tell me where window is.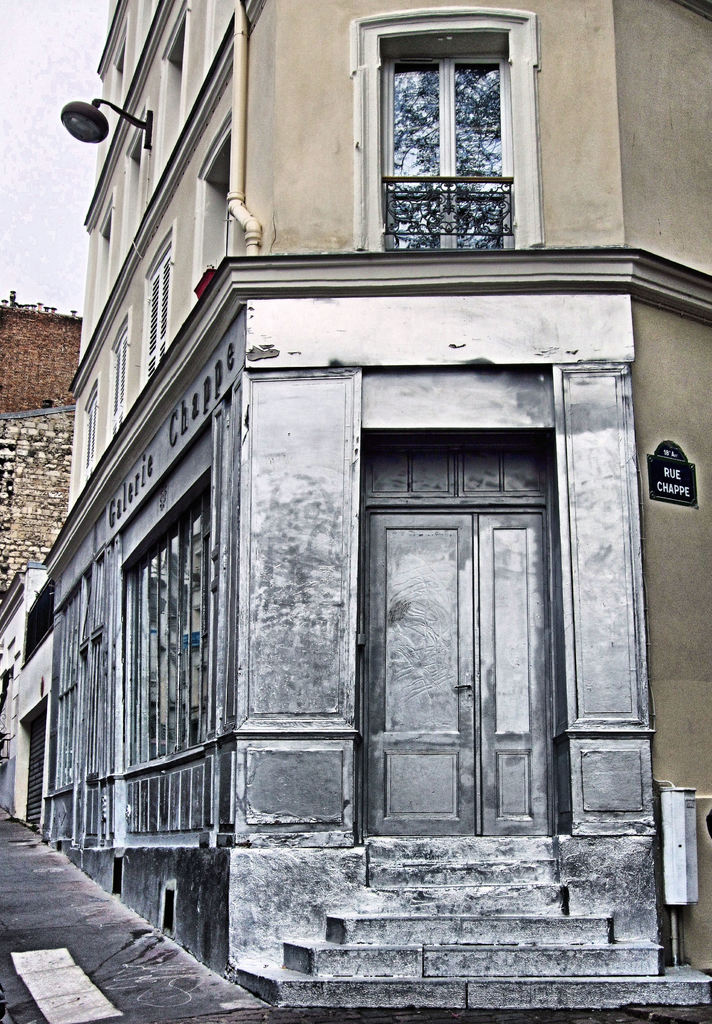
window is at 74/627/105/784.
